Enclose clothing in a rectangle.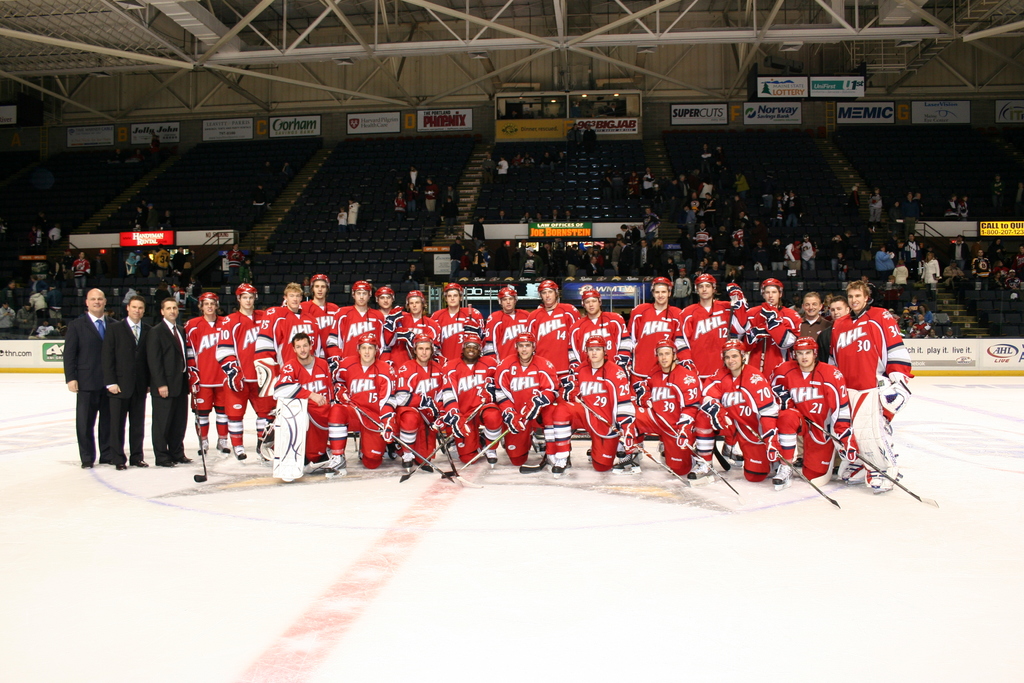
box=[300, 302, 337, 356].
